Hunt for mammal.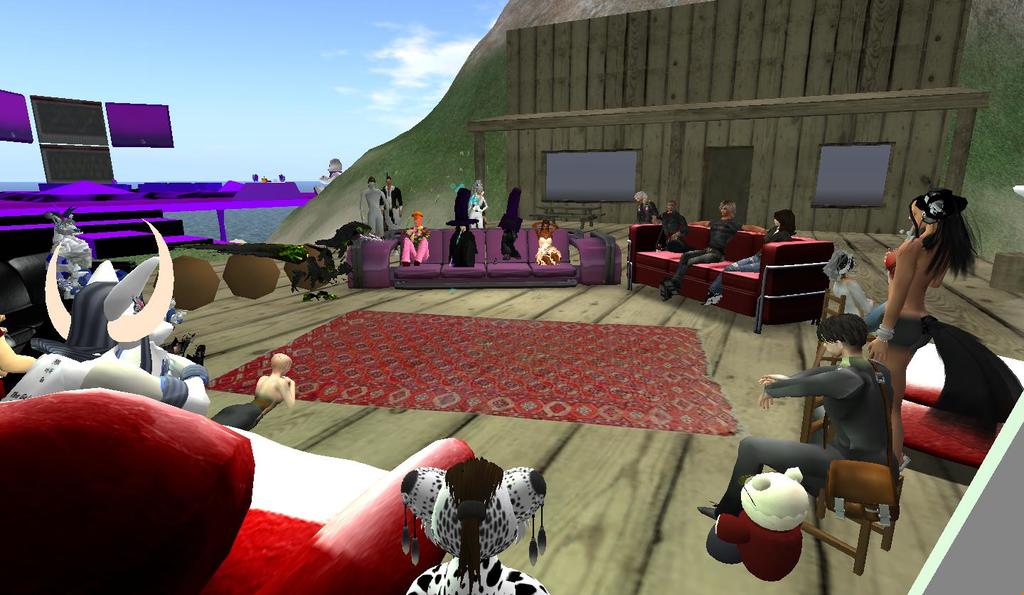
Hunted down at box(654, 201, 688, 253).
